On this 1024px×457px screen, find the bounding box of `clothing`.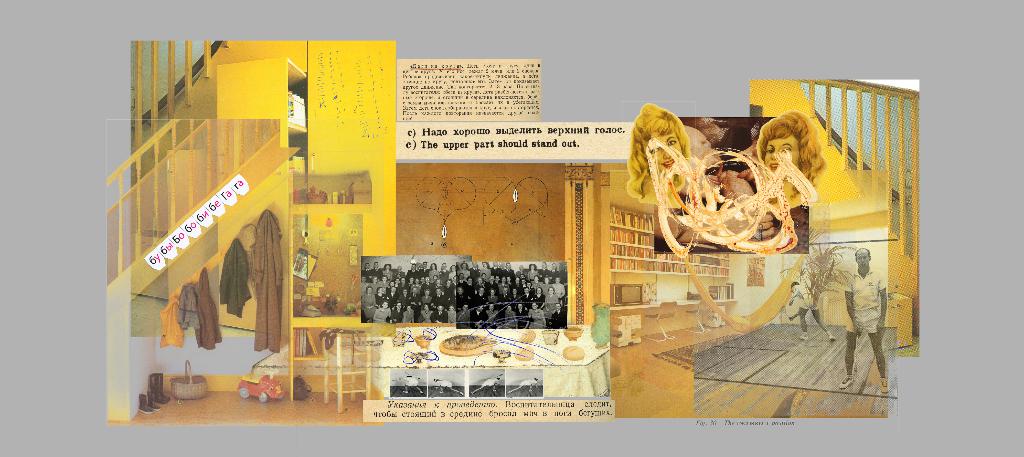
Bounding box: 404, 308, 414, 326.
